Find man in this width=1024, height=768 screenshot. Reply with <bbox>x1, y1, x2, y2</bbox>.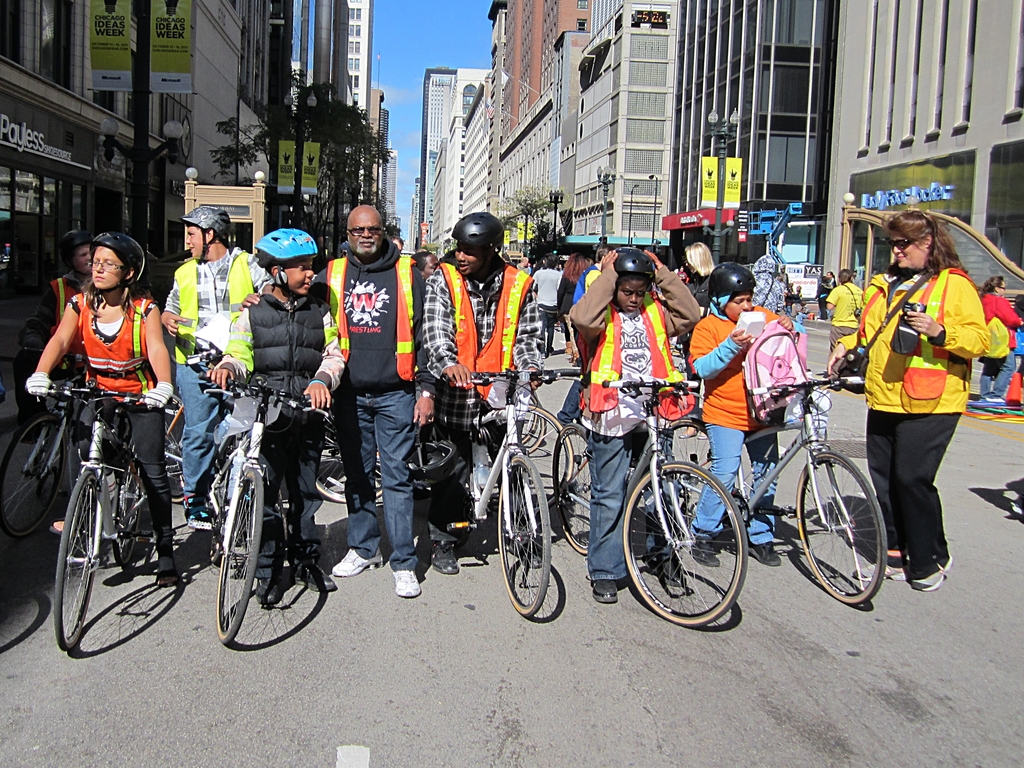
<bbox>237, 204, 425, 598</bbox>.
